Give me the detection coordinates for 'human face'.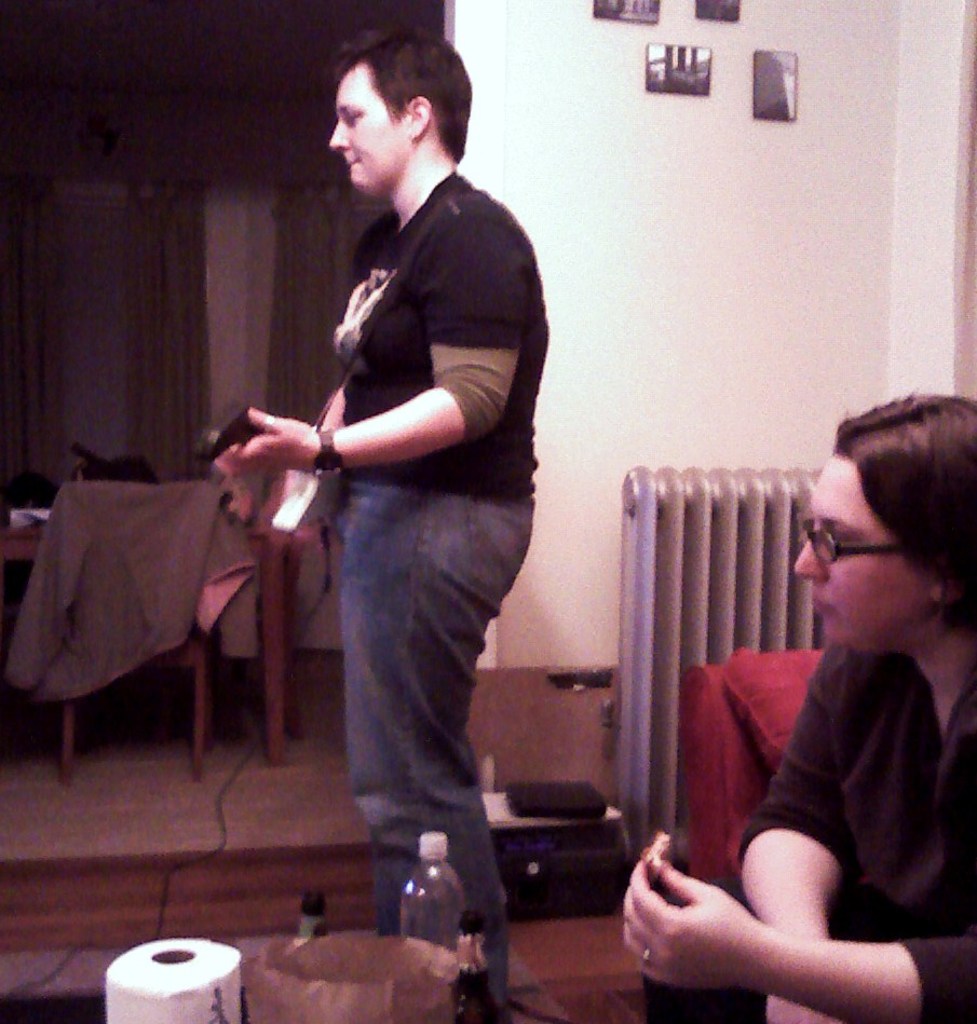
<bbox>795, 451, 923, 648</bbox>.
